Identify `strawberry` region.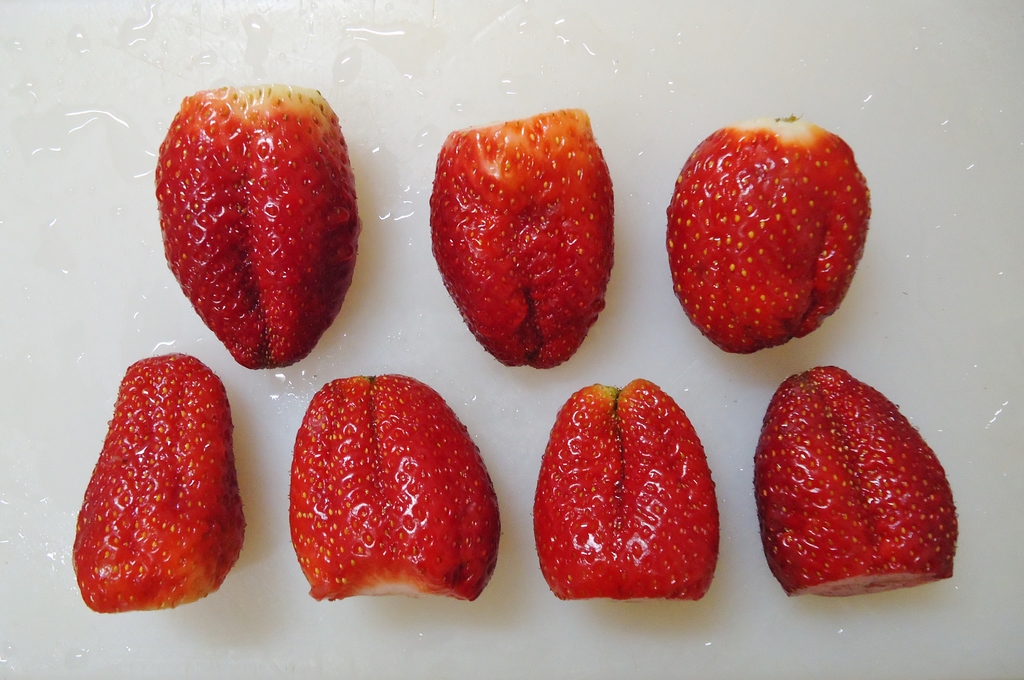
Region: detection(425, 101, 614, 372).
